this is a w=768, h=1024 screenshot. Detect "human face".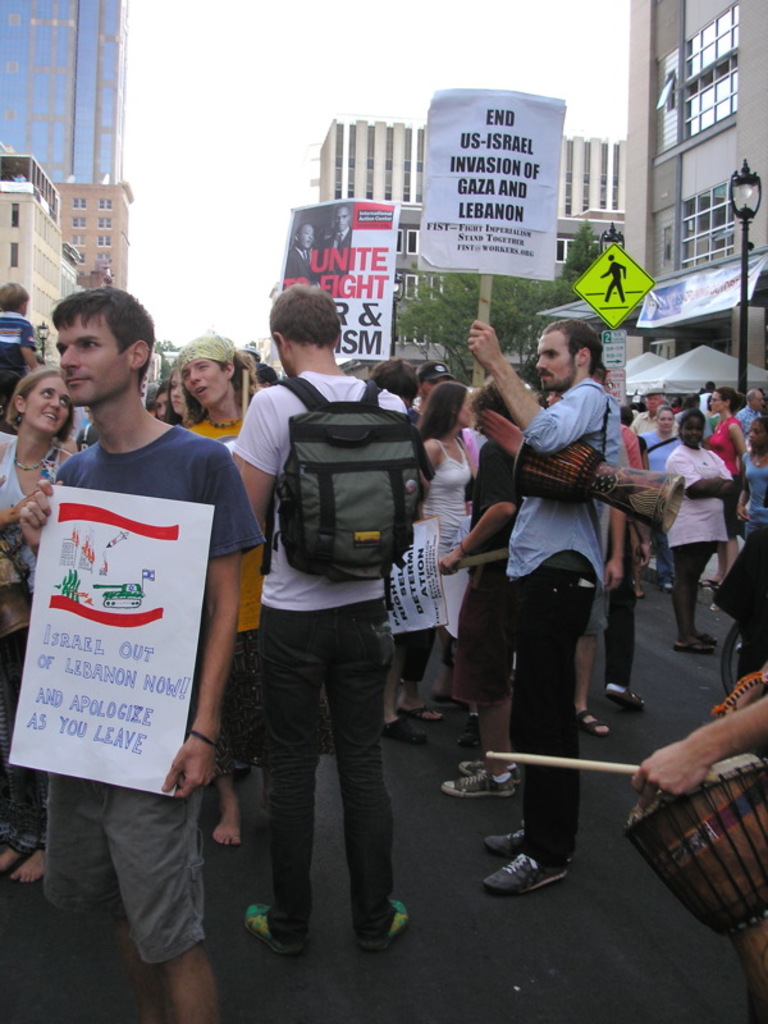
pyautogui.locateOnScreen(677, 417, 703, 448).
